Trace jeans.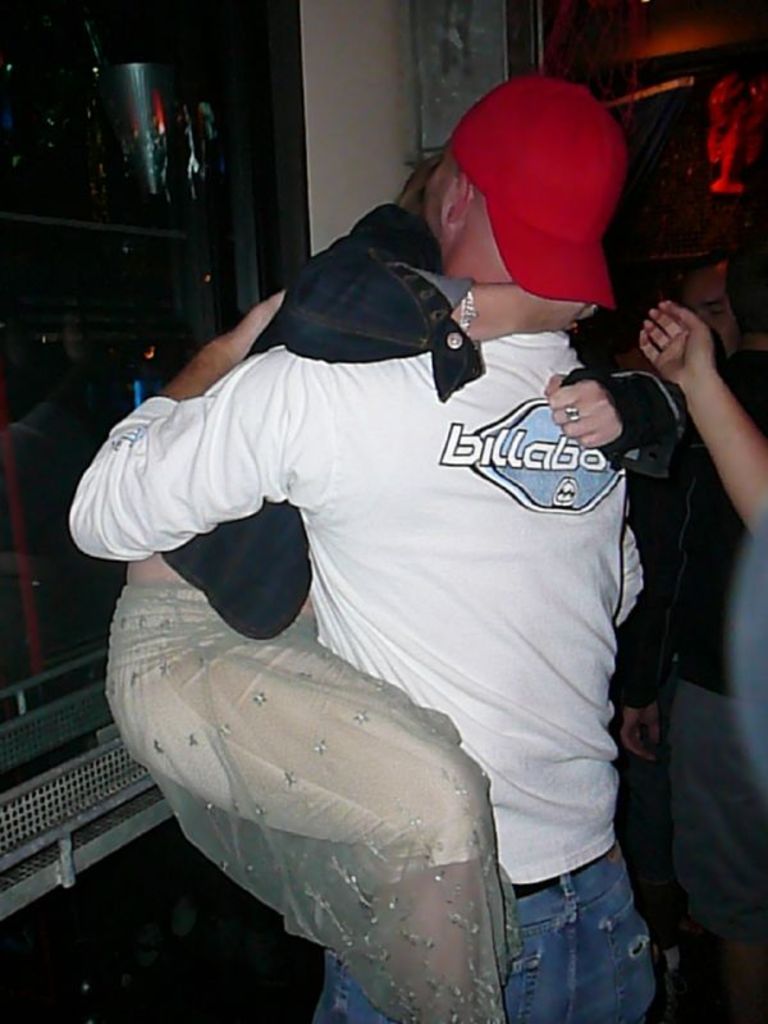
Traced to 300, 863, 675, 1023.
